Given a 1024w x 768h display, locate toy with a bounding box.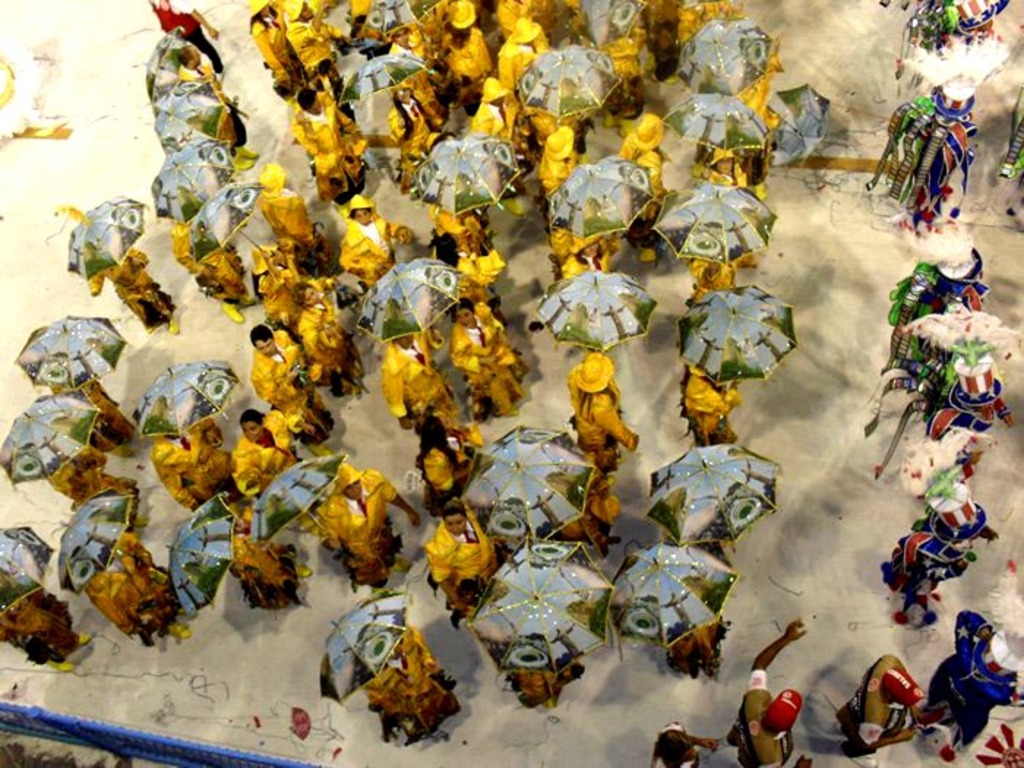
Located: 4, 415, 177, 525.
